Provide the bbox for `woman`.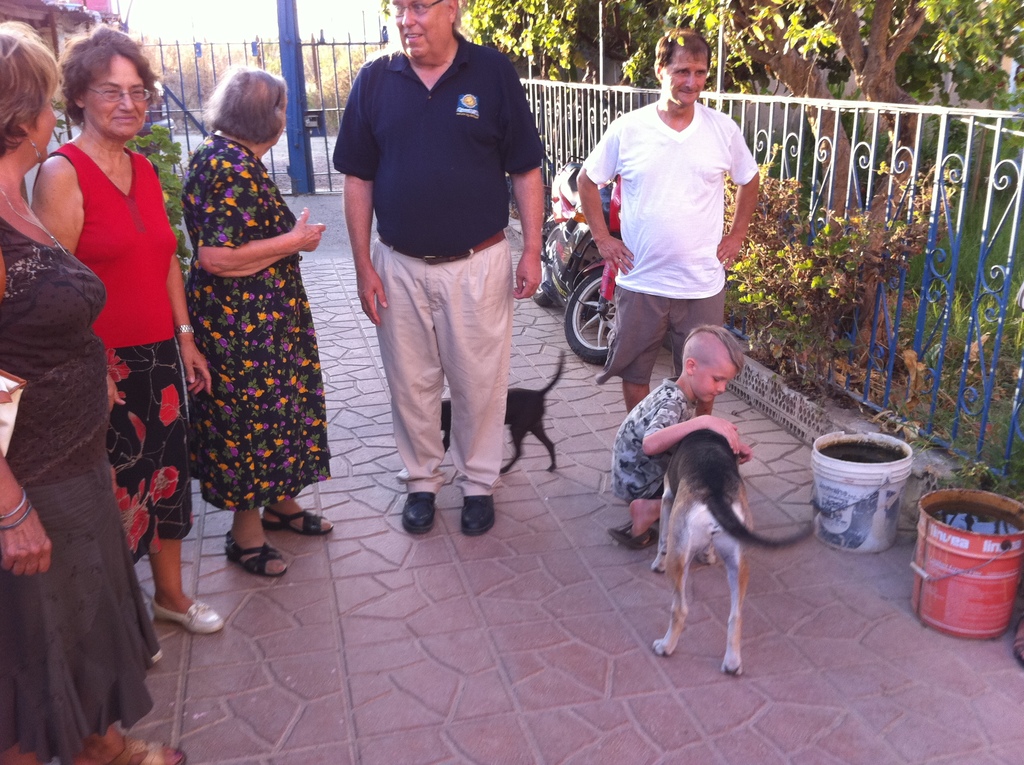
{"x1": 185, "y1": 65, "x2": 340, "y2": 582}.
